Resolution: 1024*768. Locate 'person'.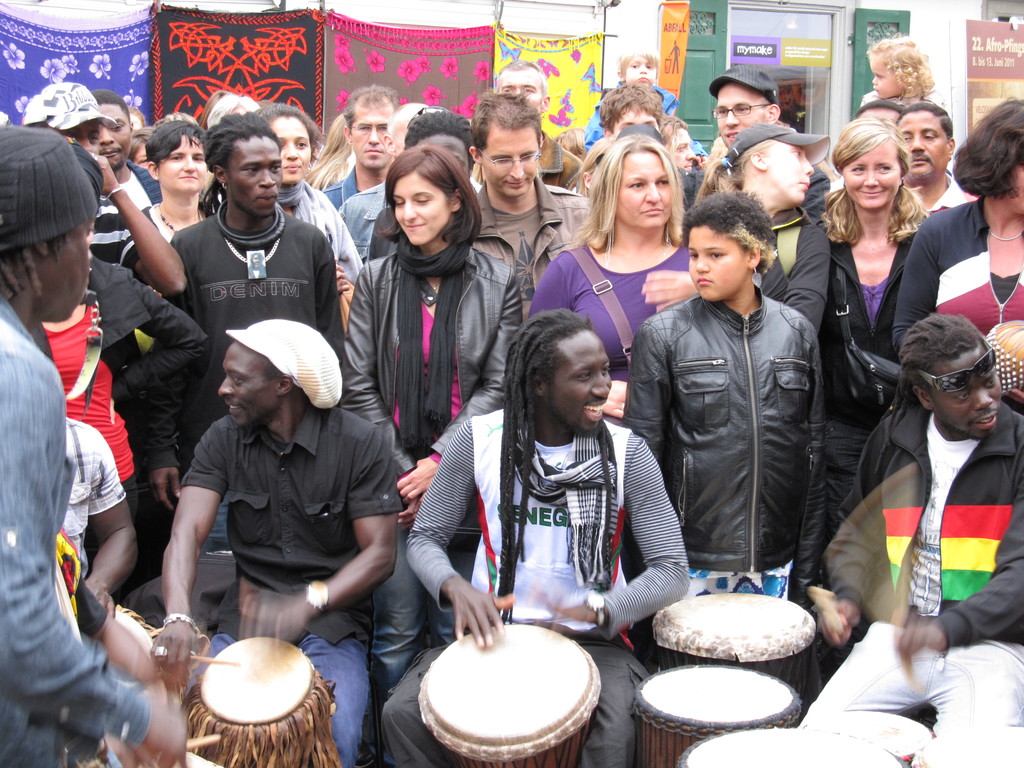
l=685, t=64, r=794, b=209.
